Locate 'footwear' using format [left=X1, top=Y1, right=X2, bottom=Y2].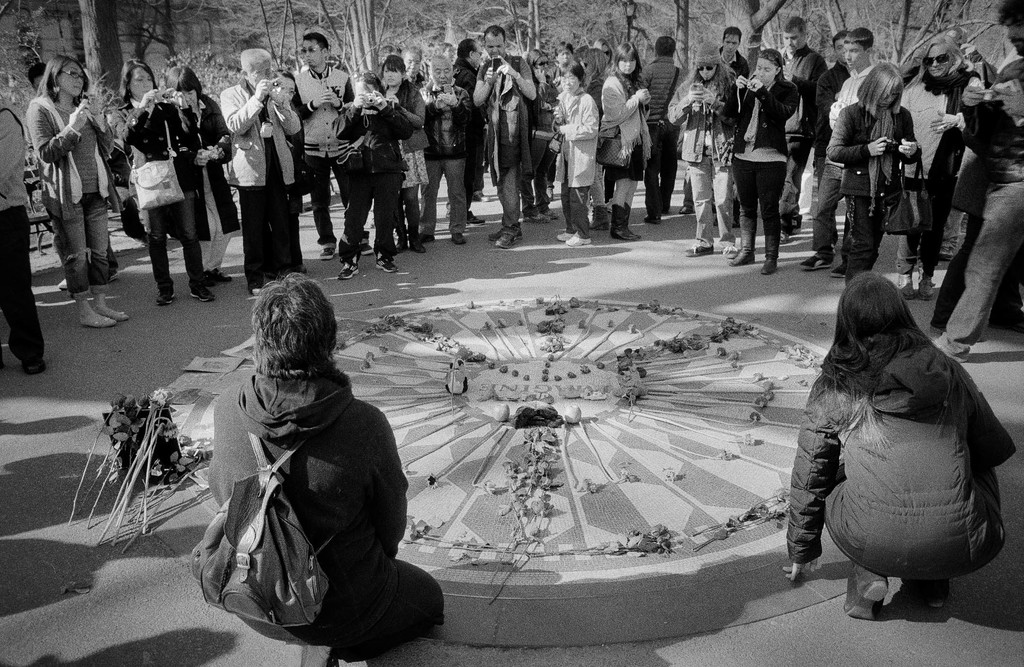
[left=687, top=237, right=712, bottom=252].
